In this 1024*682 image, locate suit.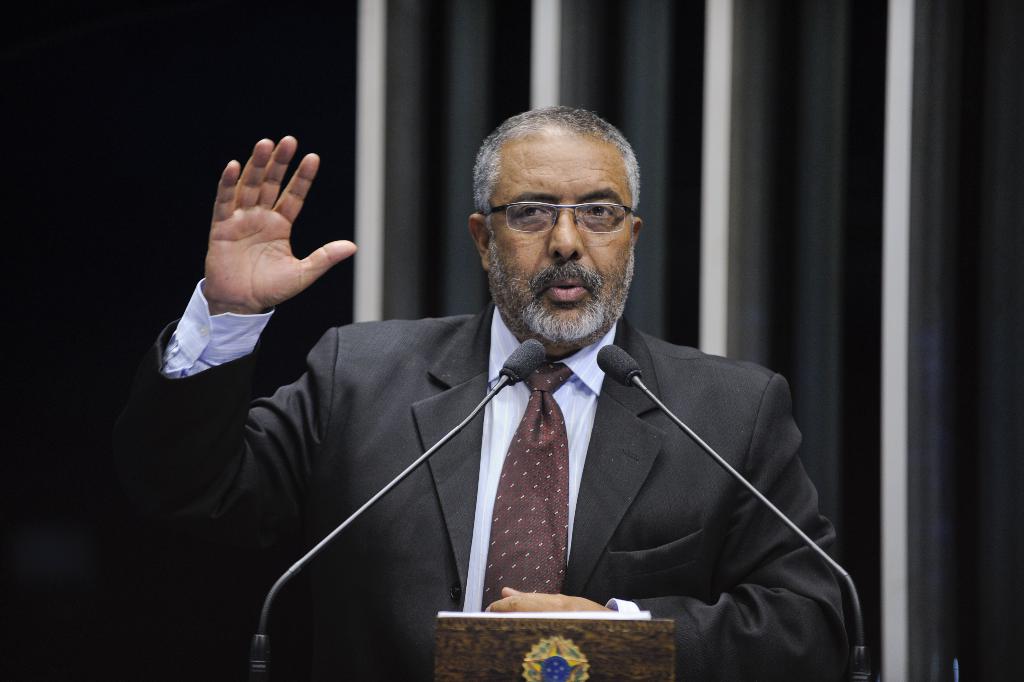
Bounding box: detection(173, 159, 861, 669).
